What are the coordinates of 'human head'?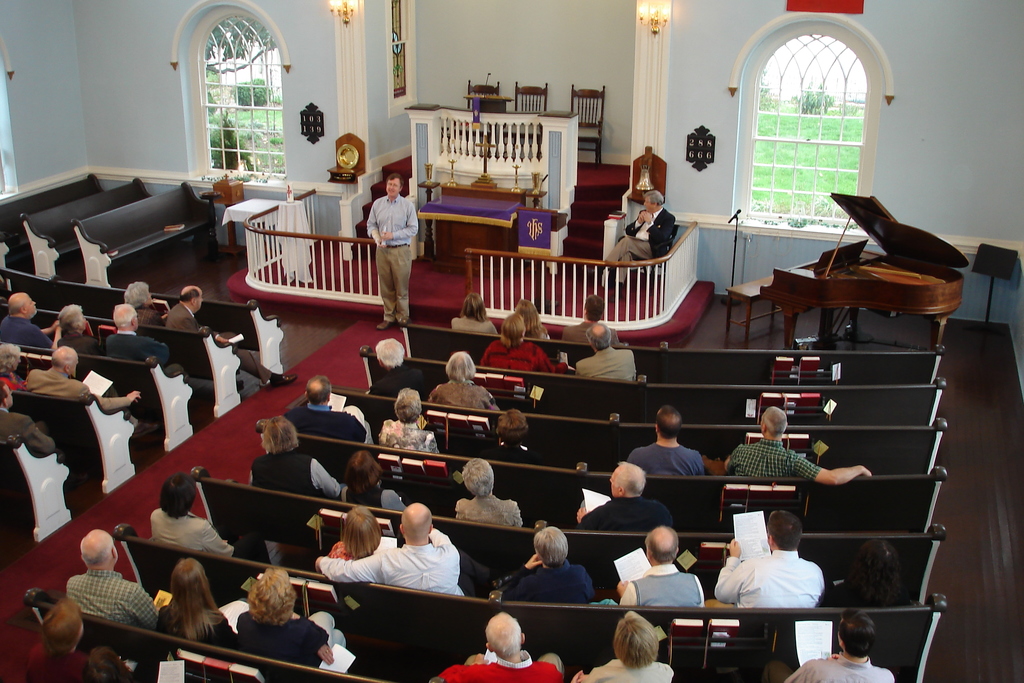
{"x1": 847, "y1": 540, "x2": 897, "y2": 585}.
